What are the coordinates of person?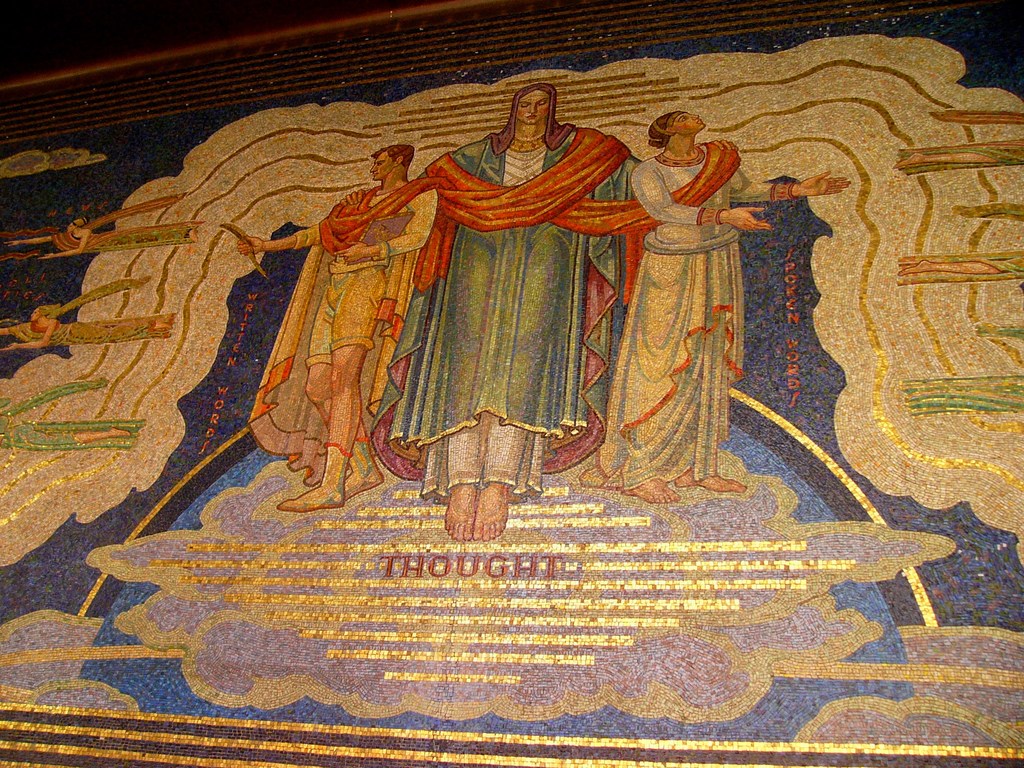
bbox=(347, 80, 648, 538).
